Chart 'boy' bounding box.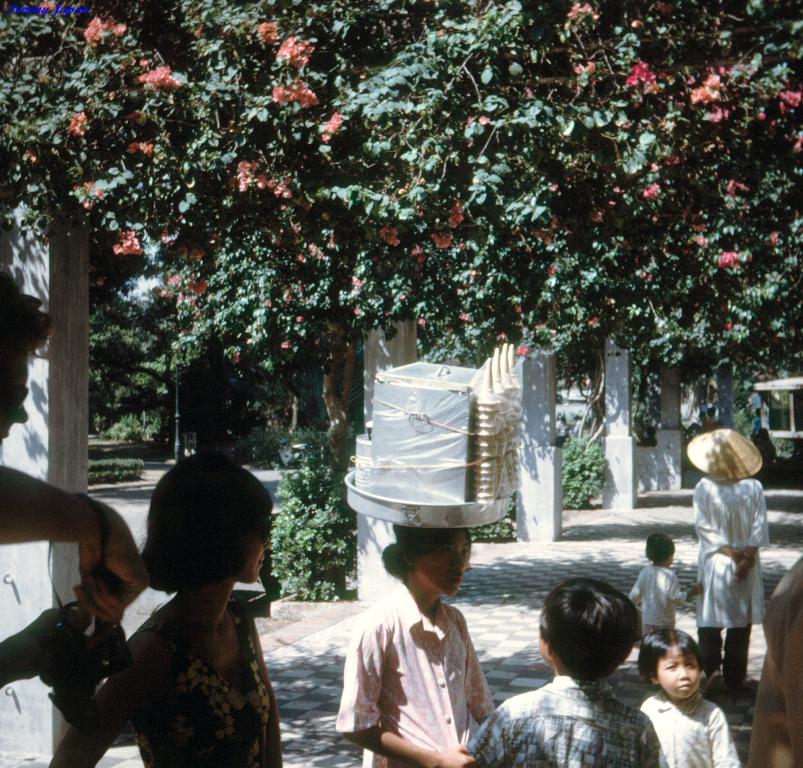
Charted: <bbox>462, 569, 658, 767</bbox>.
